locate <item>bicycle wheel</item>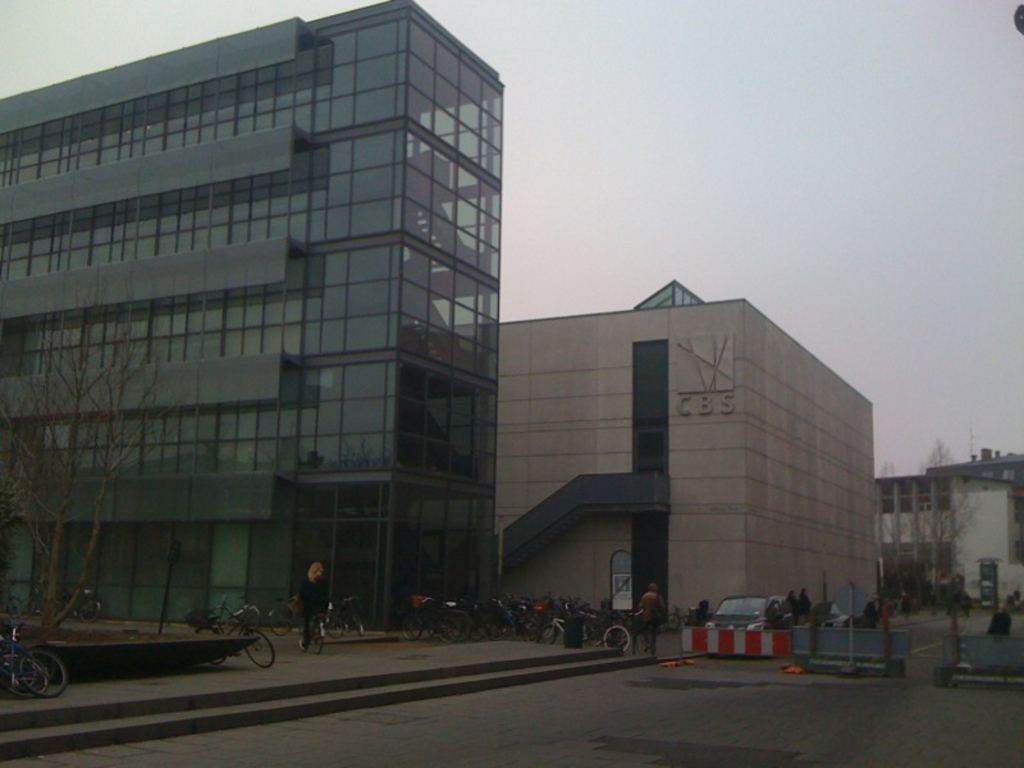
locate(204, 604, 232, 630)
